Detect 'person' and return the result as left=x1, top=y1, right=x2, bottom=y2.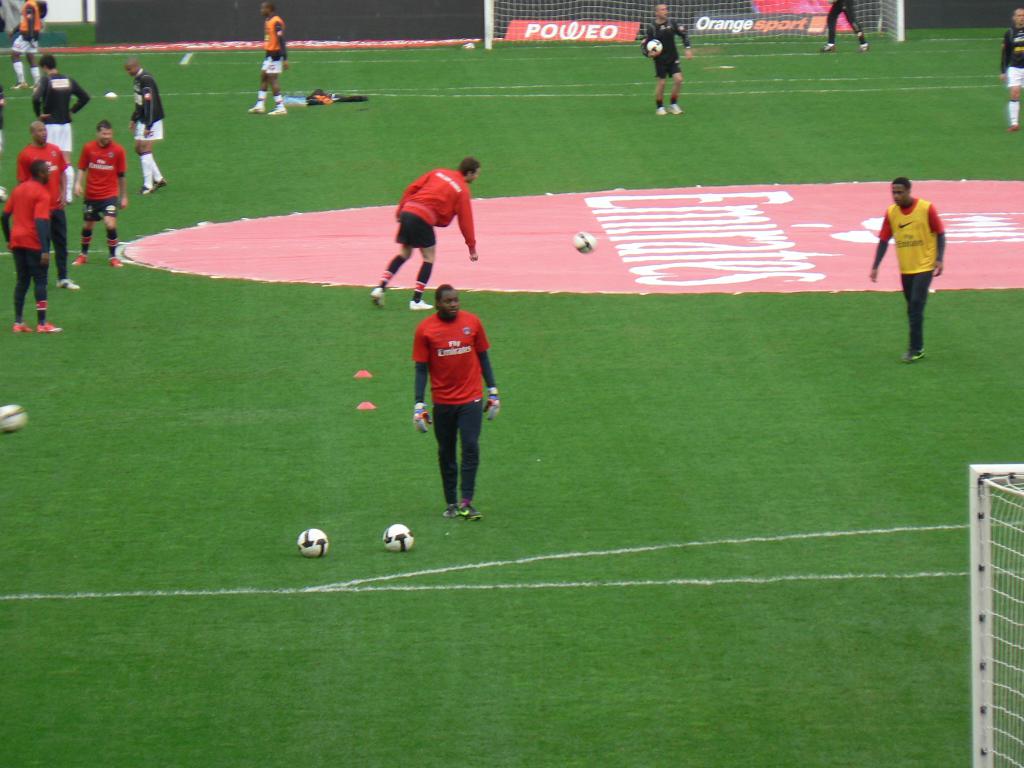
left=997, top=4, right=1023, bottom=135.
